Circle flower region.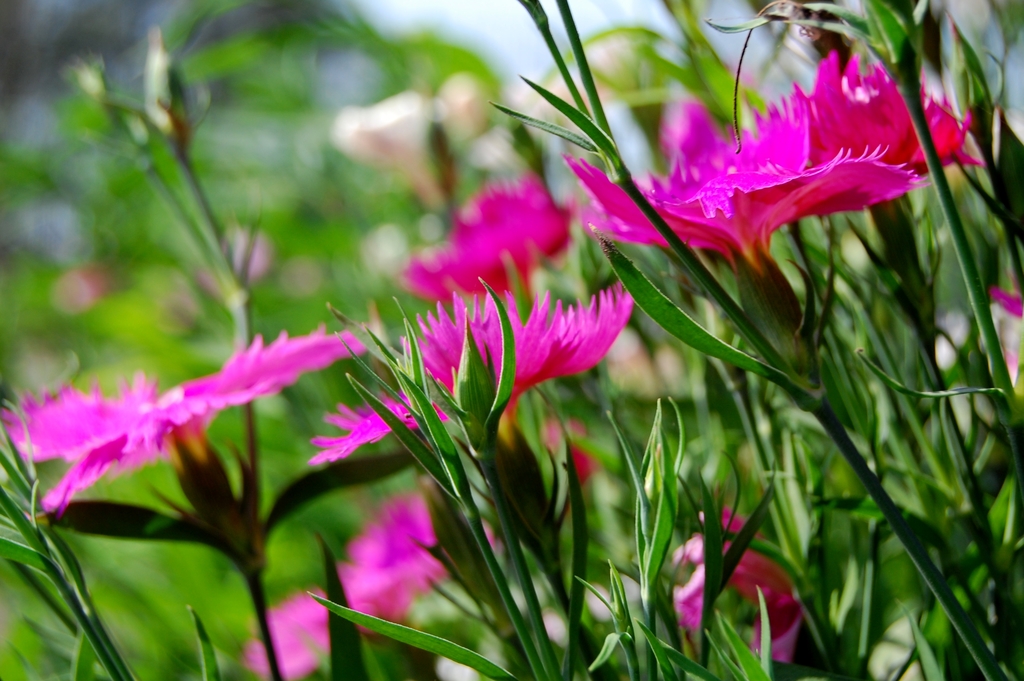
Region: 662 502 806 668.
